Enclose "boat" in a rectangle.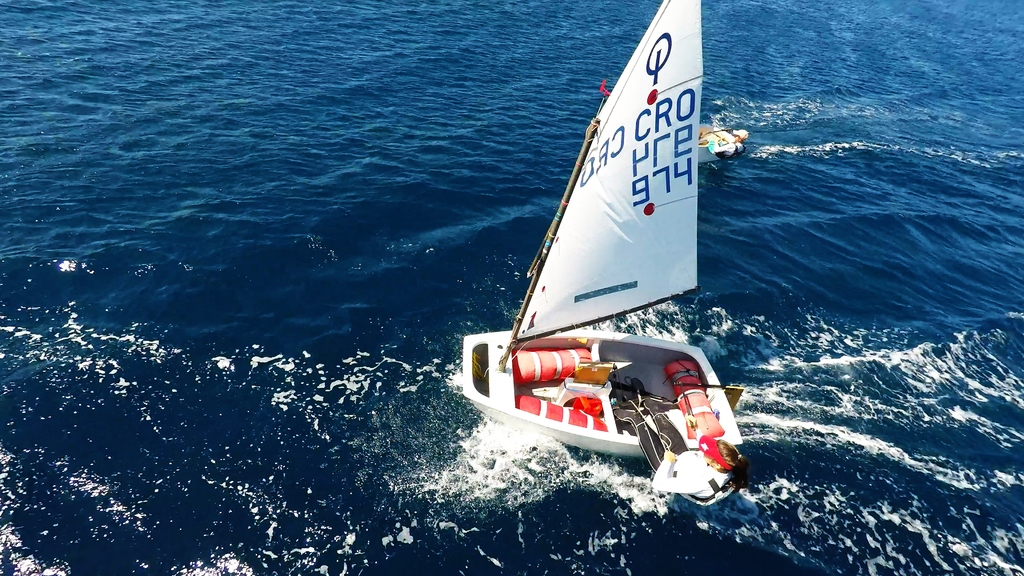
select_region(697, 125, 739, 167).
